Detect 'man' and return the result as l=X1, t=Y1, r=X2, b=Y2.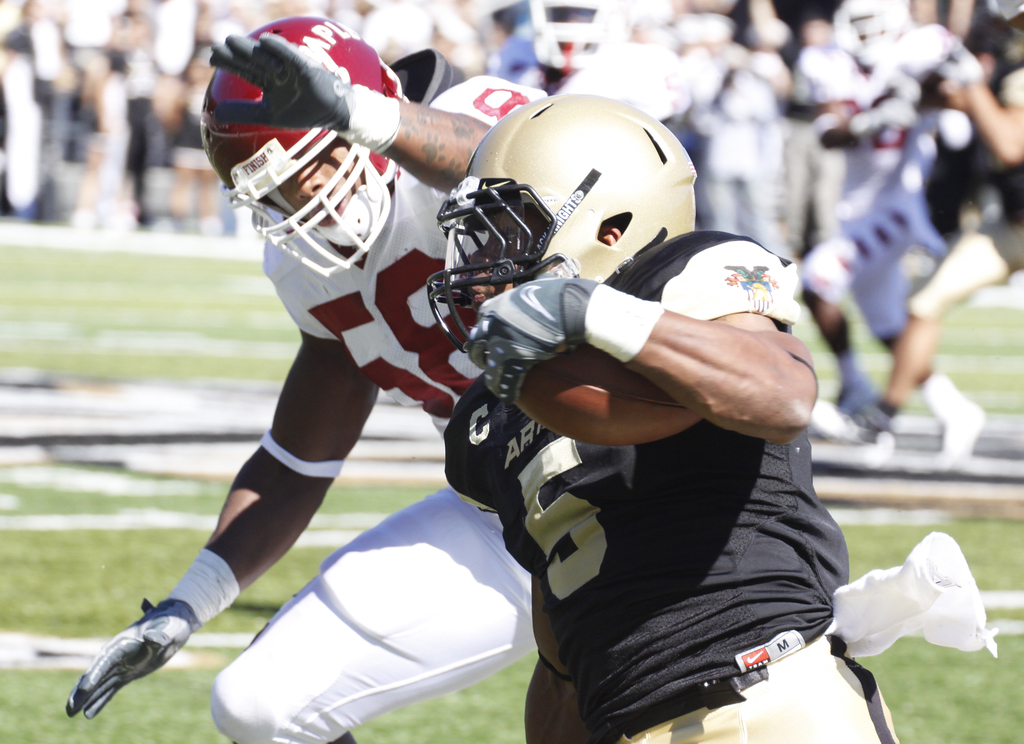
l=850, t=0, r=1023, b=452.
